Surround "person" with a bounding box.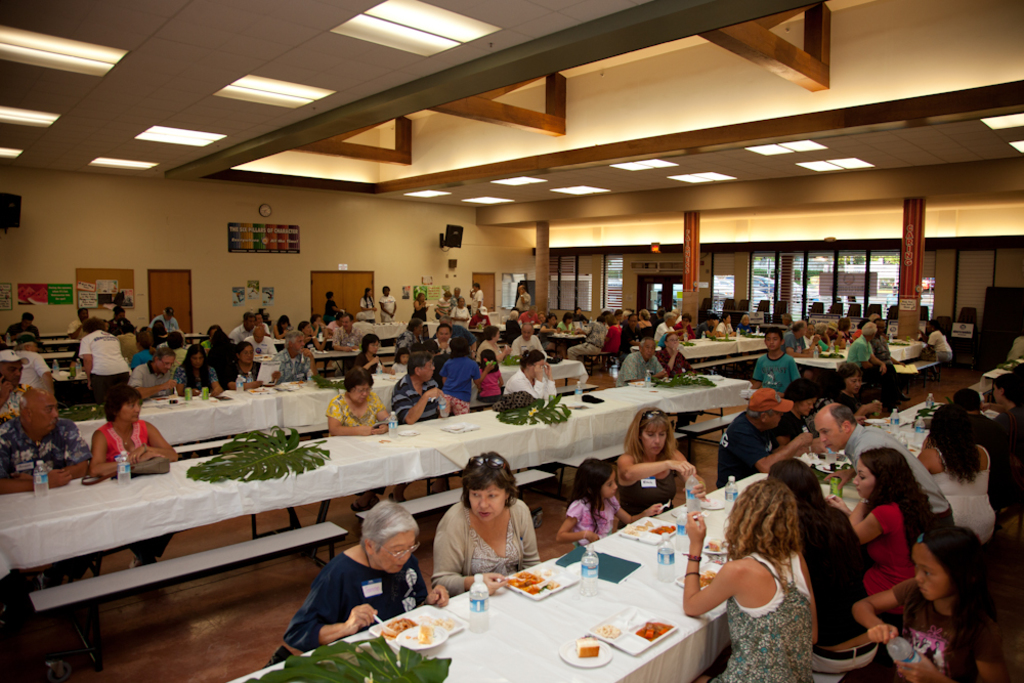
[left=252, top=307, right=275, bottom=337].
